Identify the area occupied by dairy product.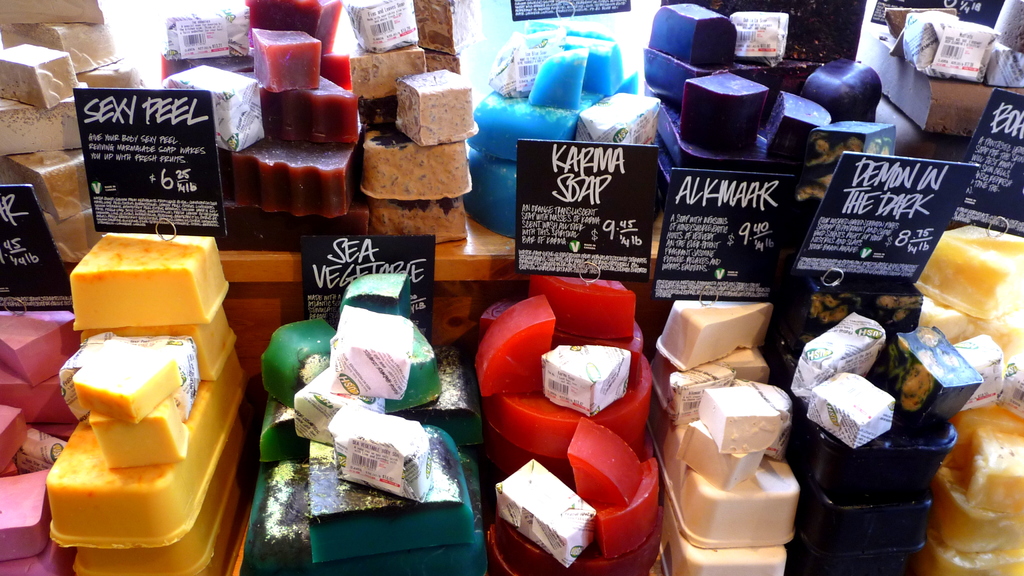
Area: detection(294, 368, 385, 457).
